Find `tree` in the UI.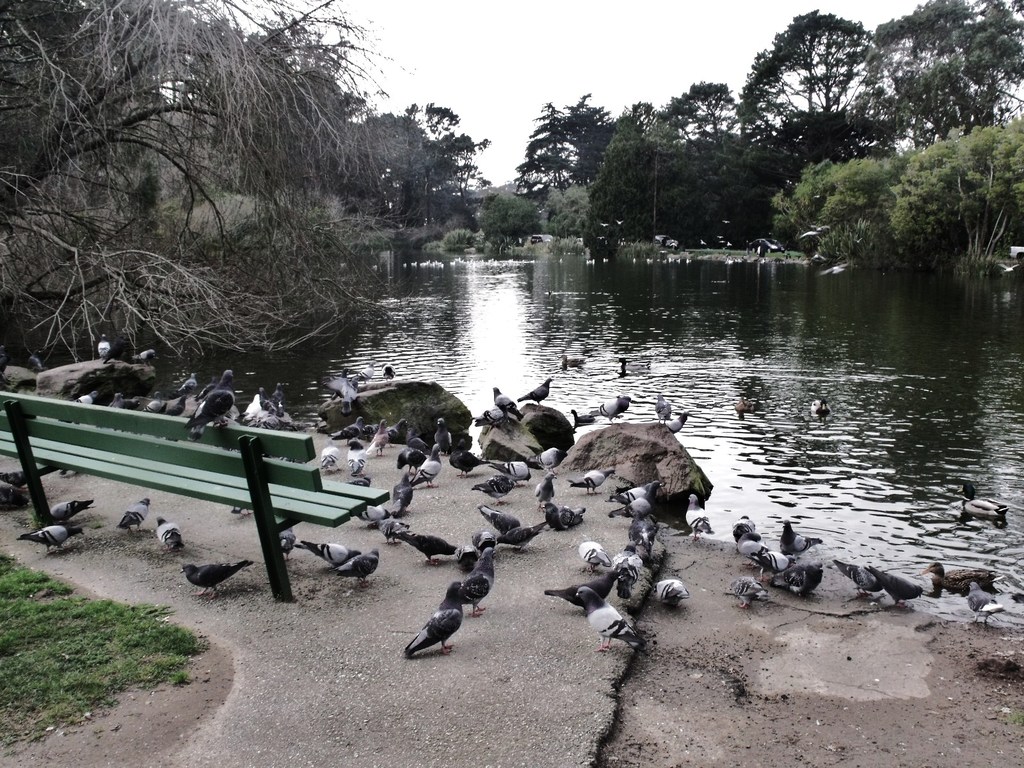
UI element at select_region(0, 0, 408, 356).
